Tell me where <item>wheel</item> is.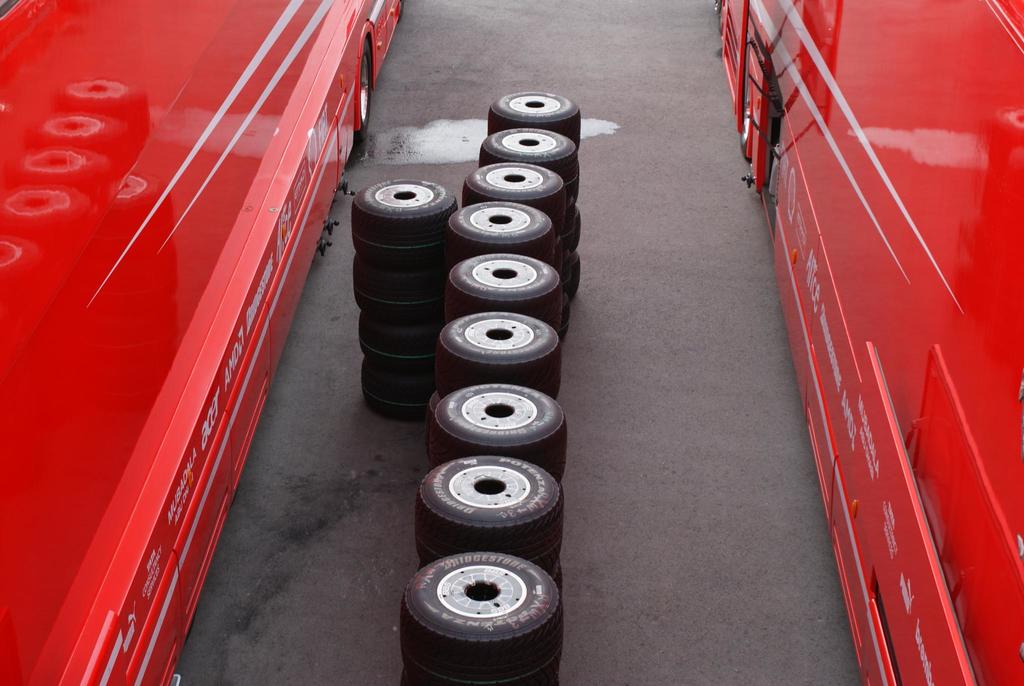
<item>wheel</item> is at [x1=556, y1=206, x2=586, y2=255].
